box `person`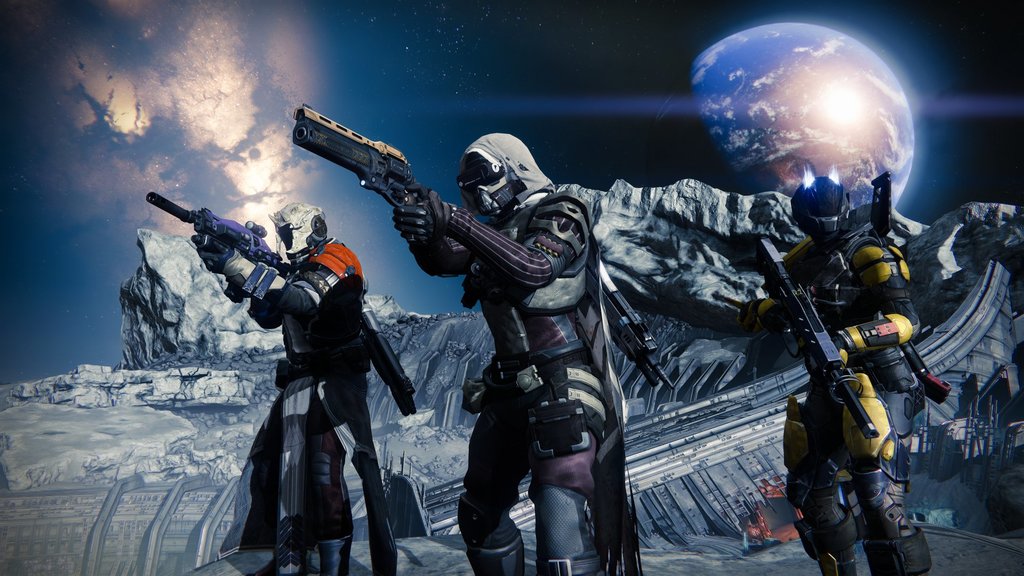
[x1=195, y1=196, x2=385, y2=575]
